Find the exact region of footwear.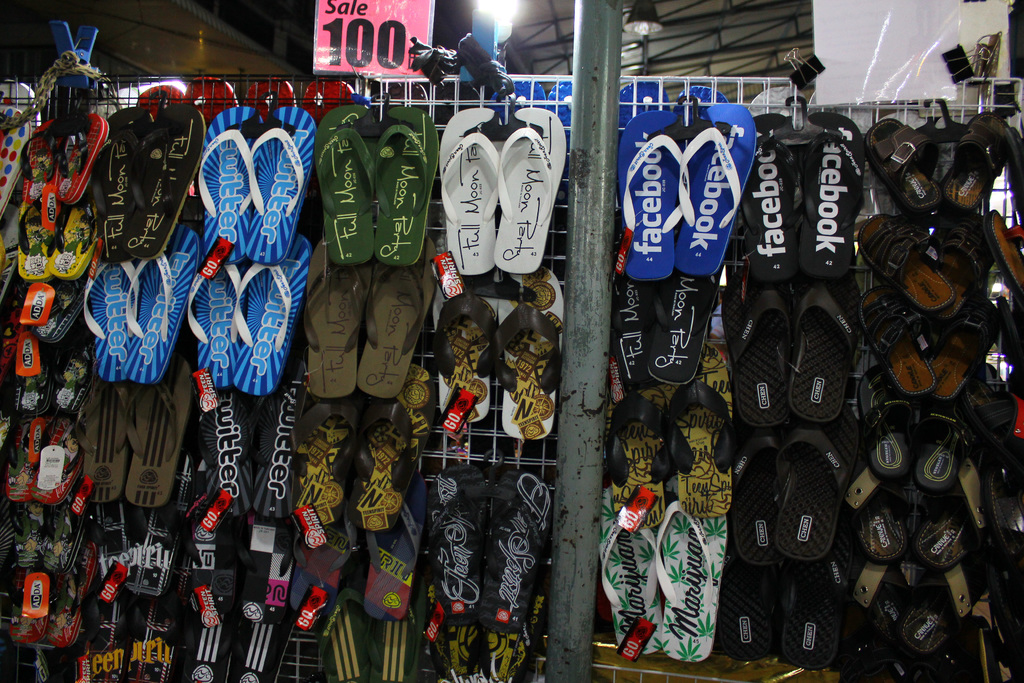
Exact region: [134,99,197,252].
